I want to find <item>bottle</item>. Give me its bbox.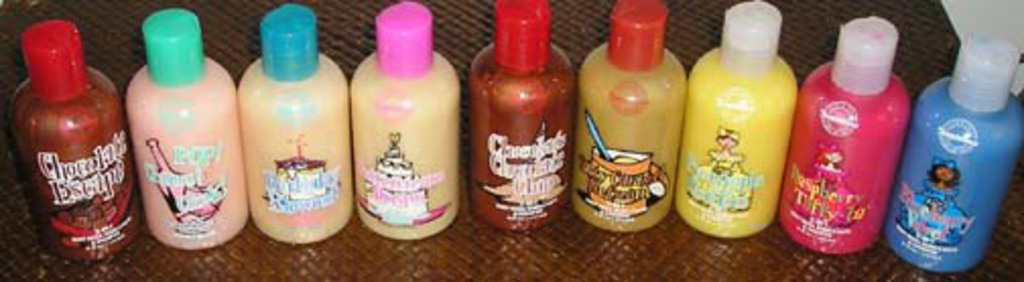
<bbox>575, 0, 691, 233</bbox>.
